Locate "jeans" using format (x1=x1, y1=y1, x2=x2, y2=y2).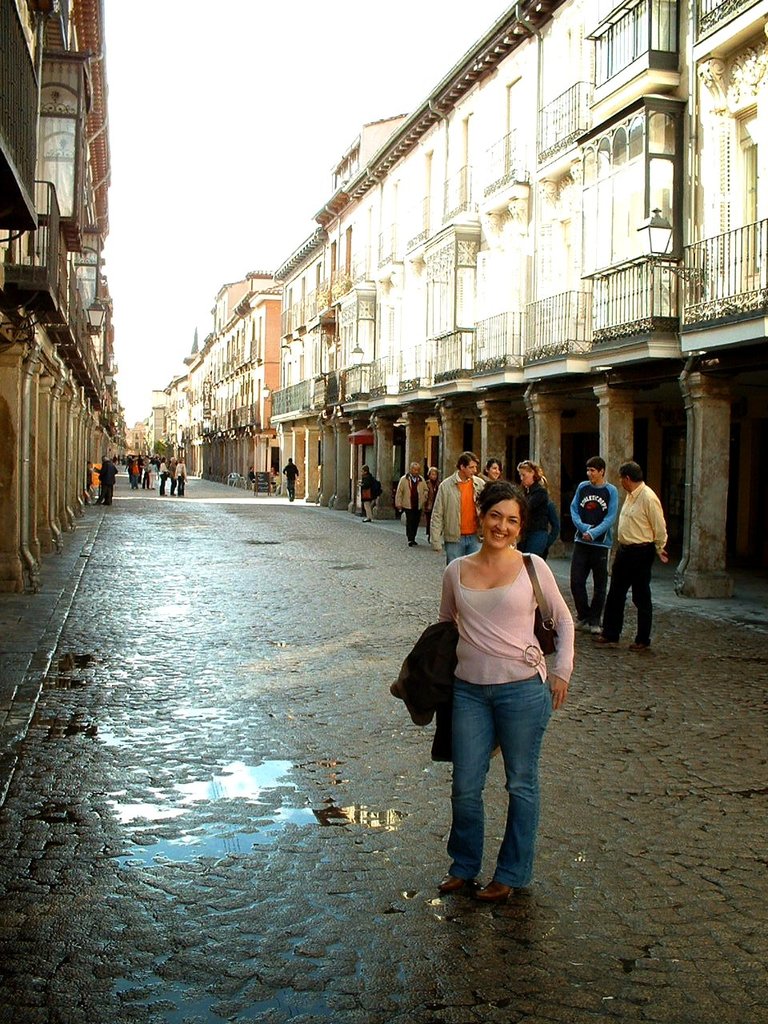
(x1=442, y1=659, x2=552, y2=883).
